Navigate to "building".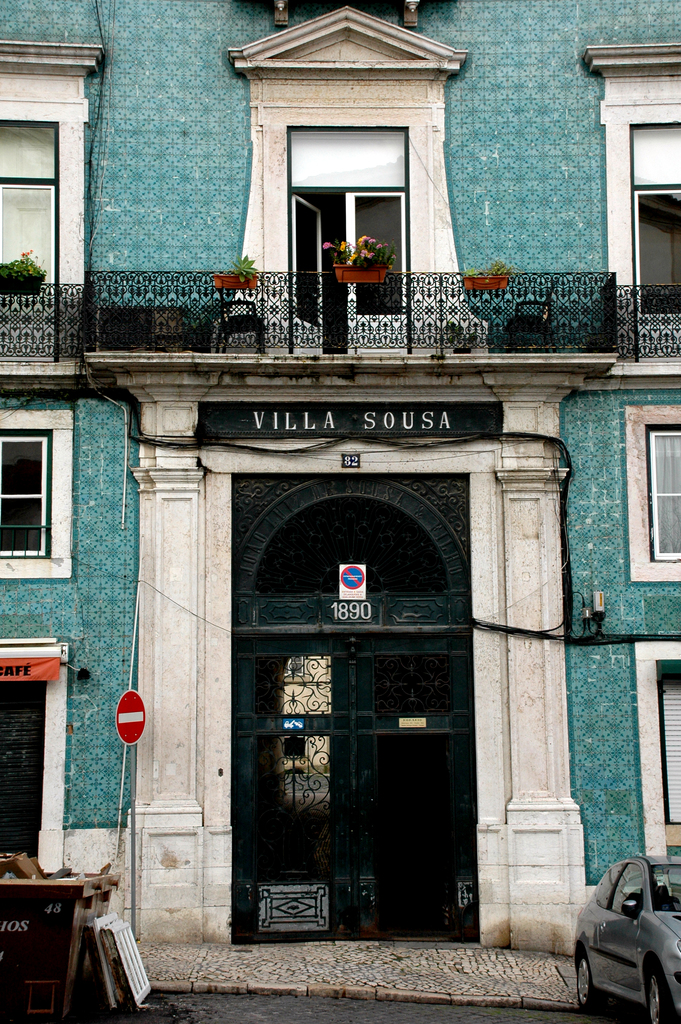
Navigation target: <region>0, 0, 680, 1011</region>.
